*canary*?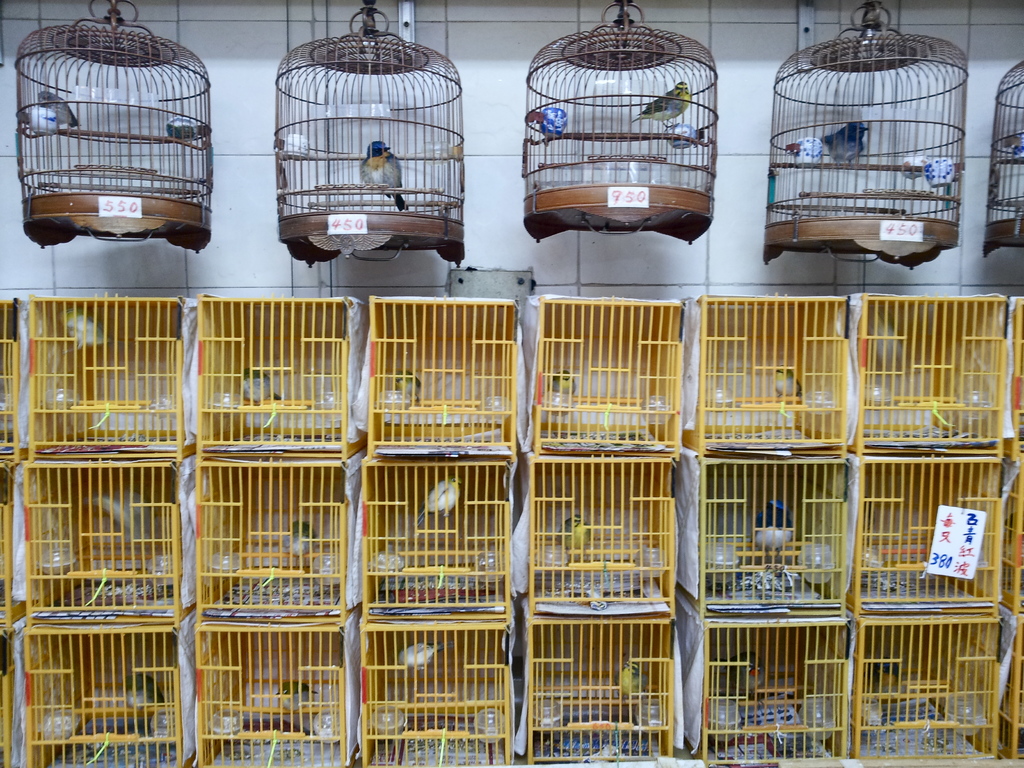
region(548, 369, 579, 410)
